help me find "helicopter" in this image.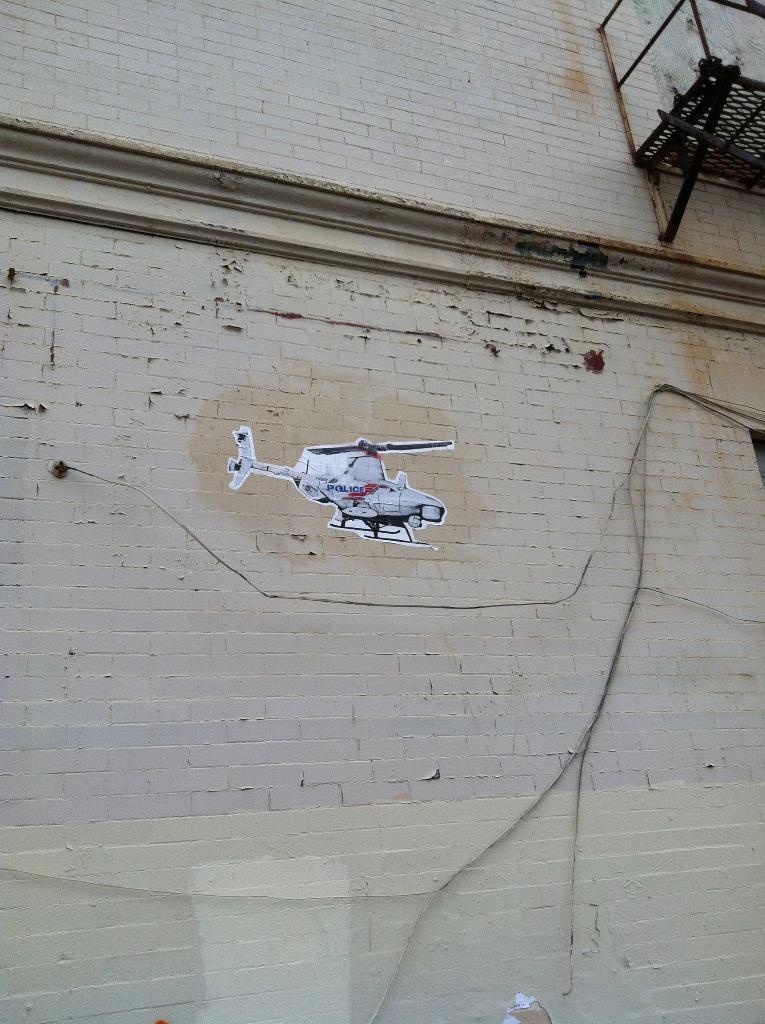
Found it: (245, 426, 460, 555).
